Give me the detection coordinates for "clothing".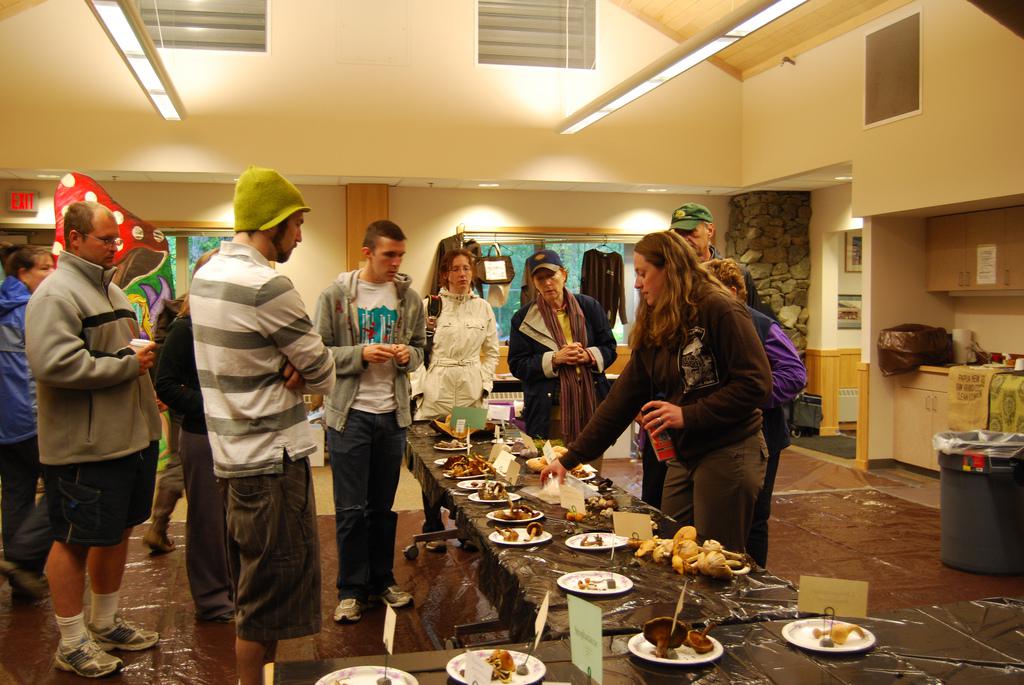
(x1=643, y1=248, x2=760, y2=508).
